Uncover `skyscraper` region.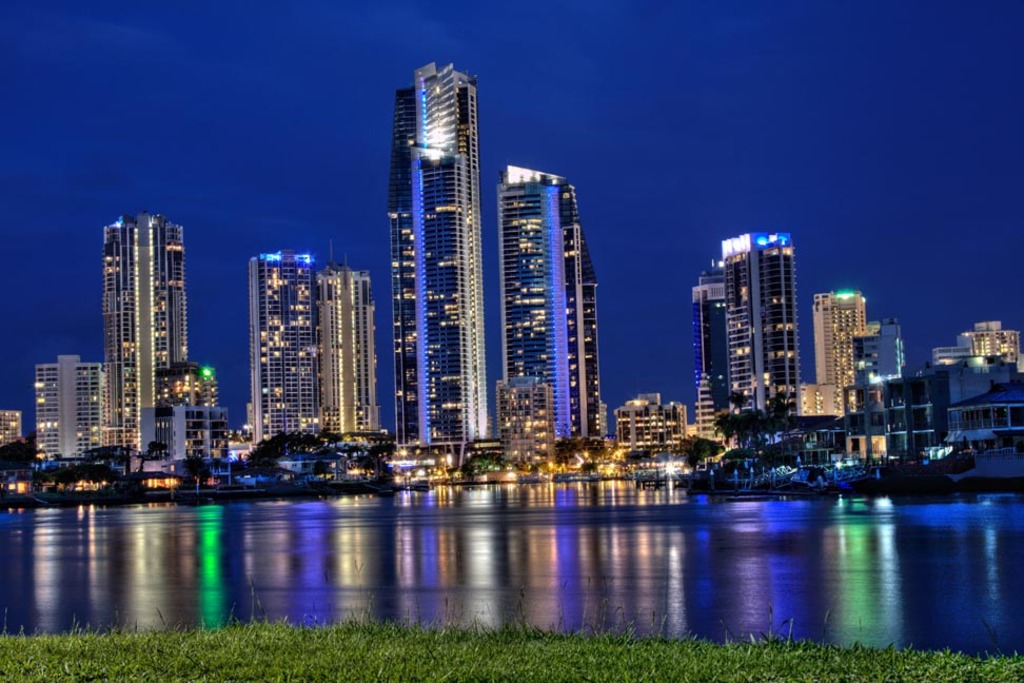
Uncovered: Rect(316, 255, 392, 437).
